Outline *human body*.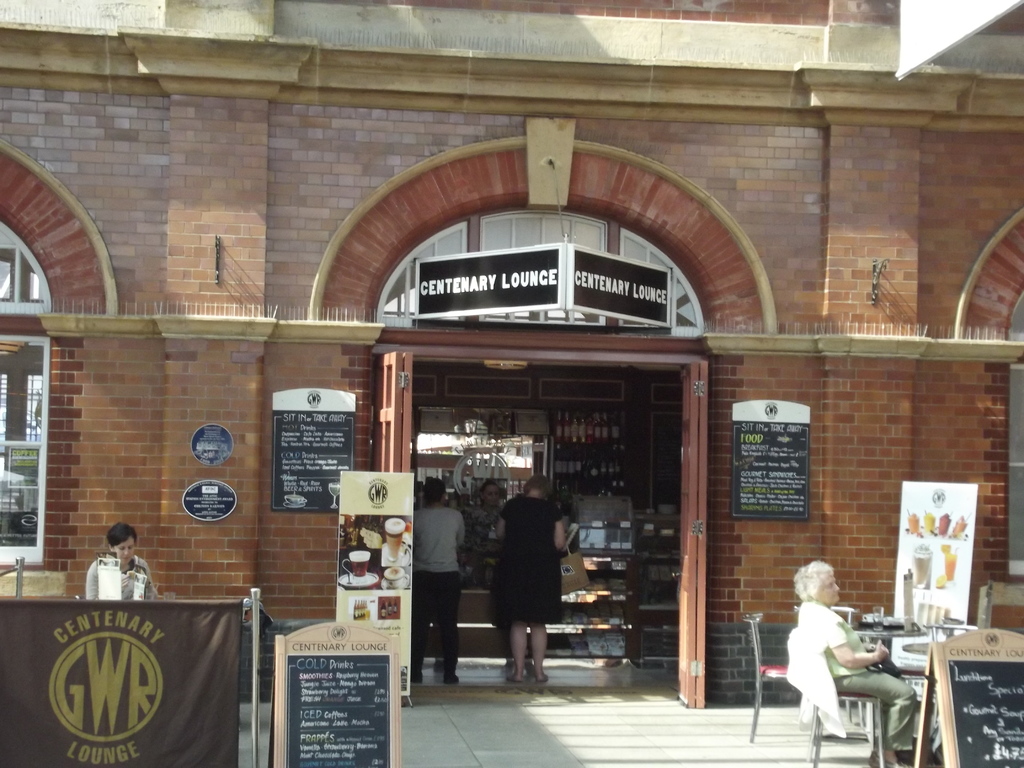
Outline: crop(486, 472, 568, 688).
